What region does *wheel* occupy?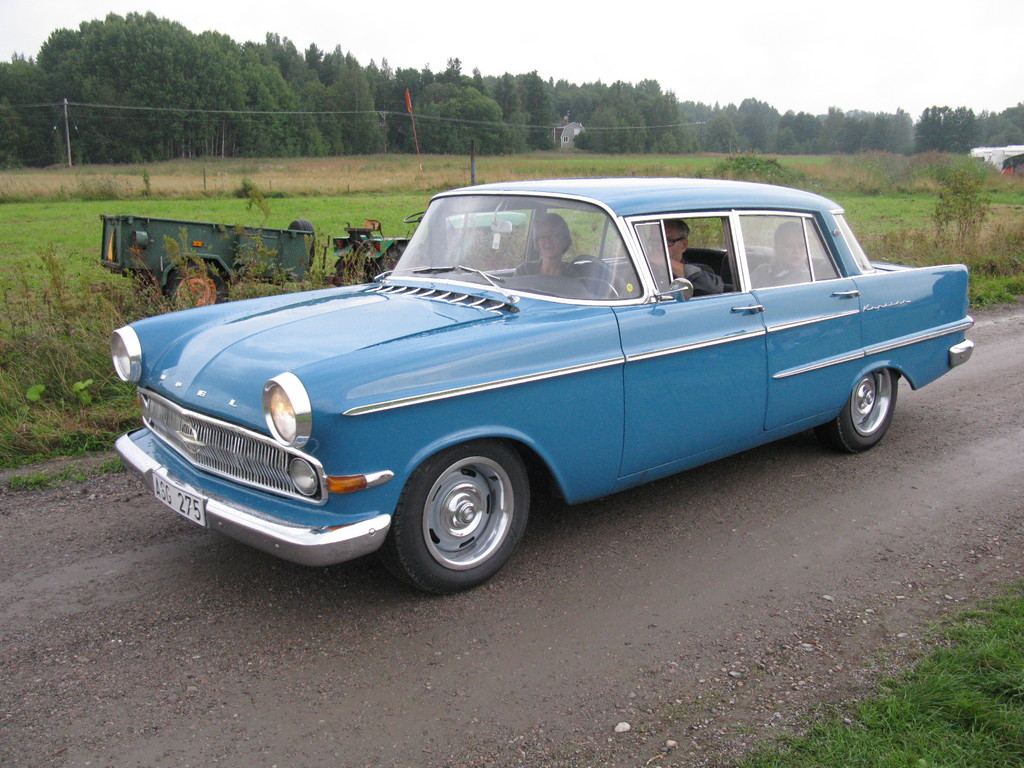
l=150, t=262, r=230, b=318.
